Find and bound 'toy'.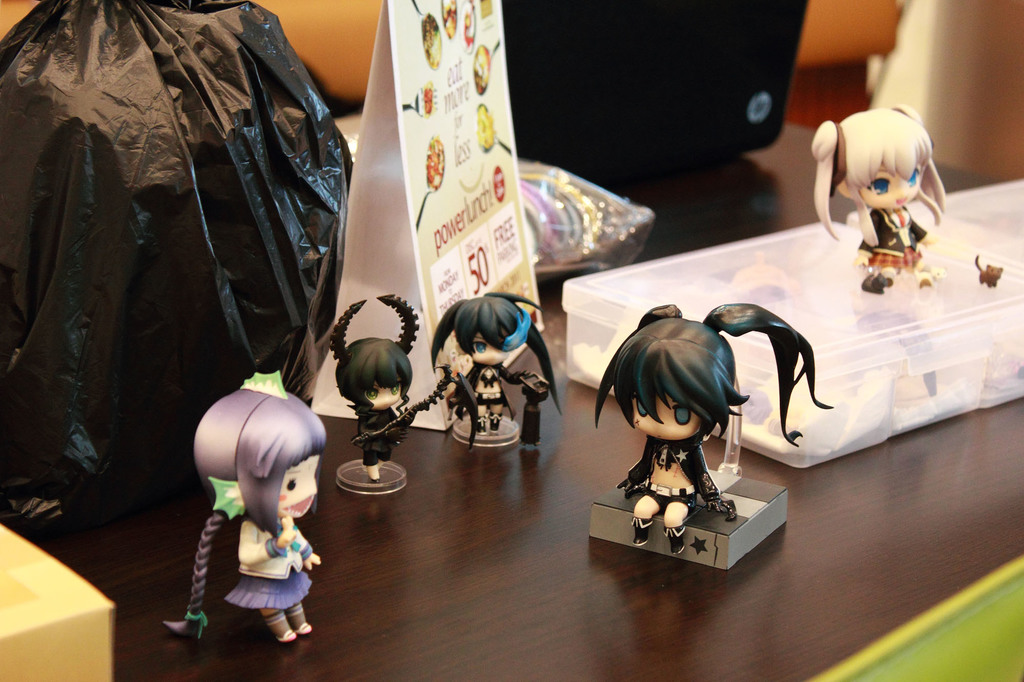
Bound: [x1=808, y1=104, x2=945, y2=279].
